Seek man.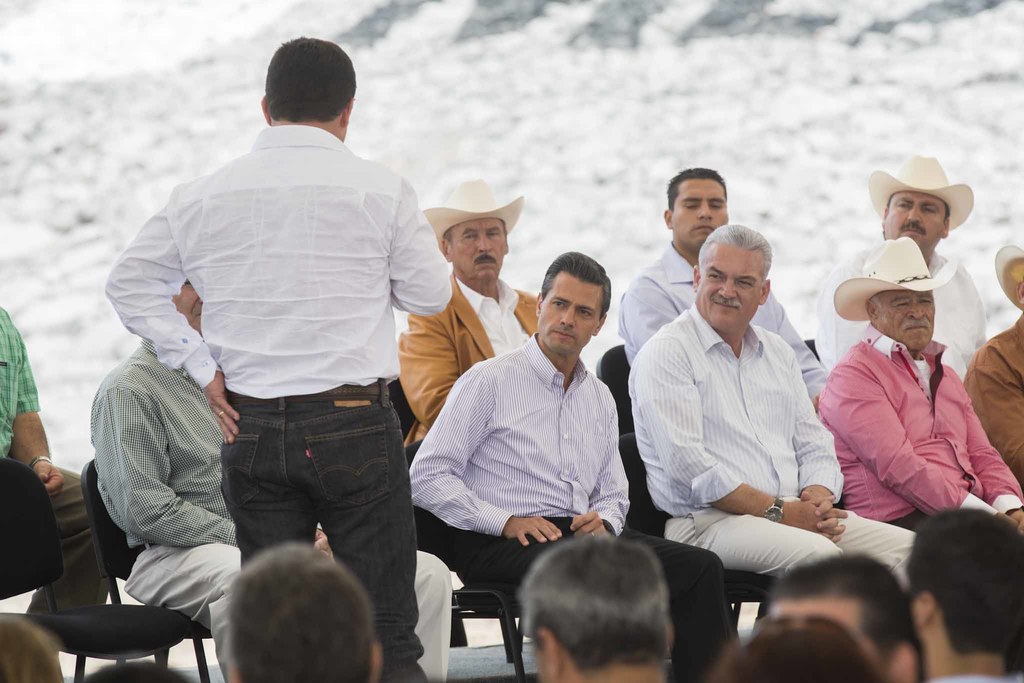
box=[765, 554, 928, 682].
